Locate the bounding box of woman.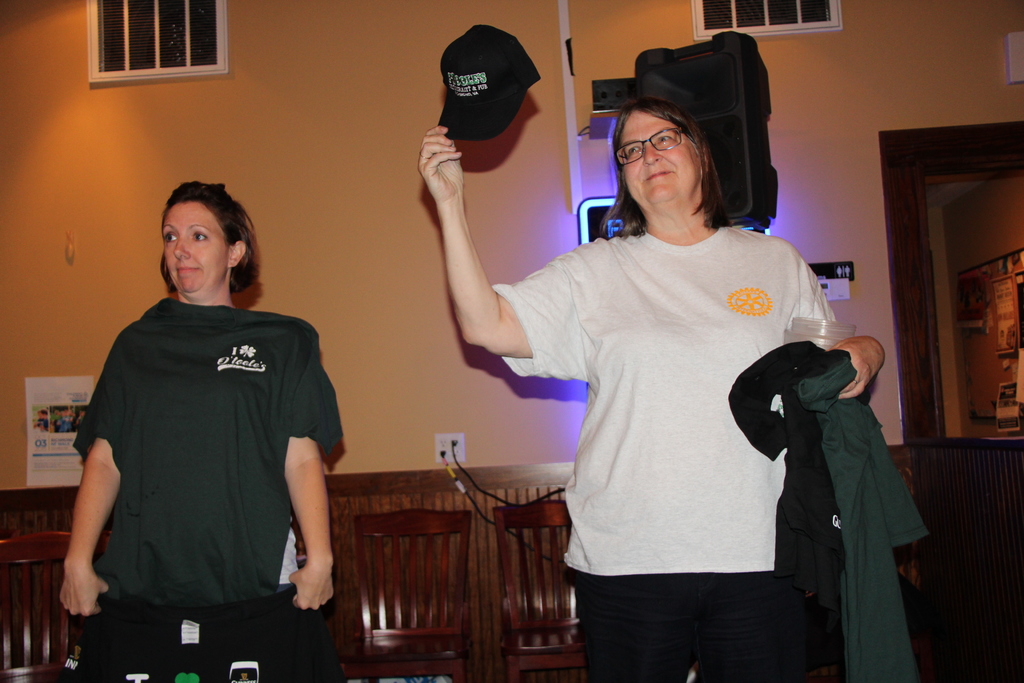
Bounding box: [414,92,879,682].
